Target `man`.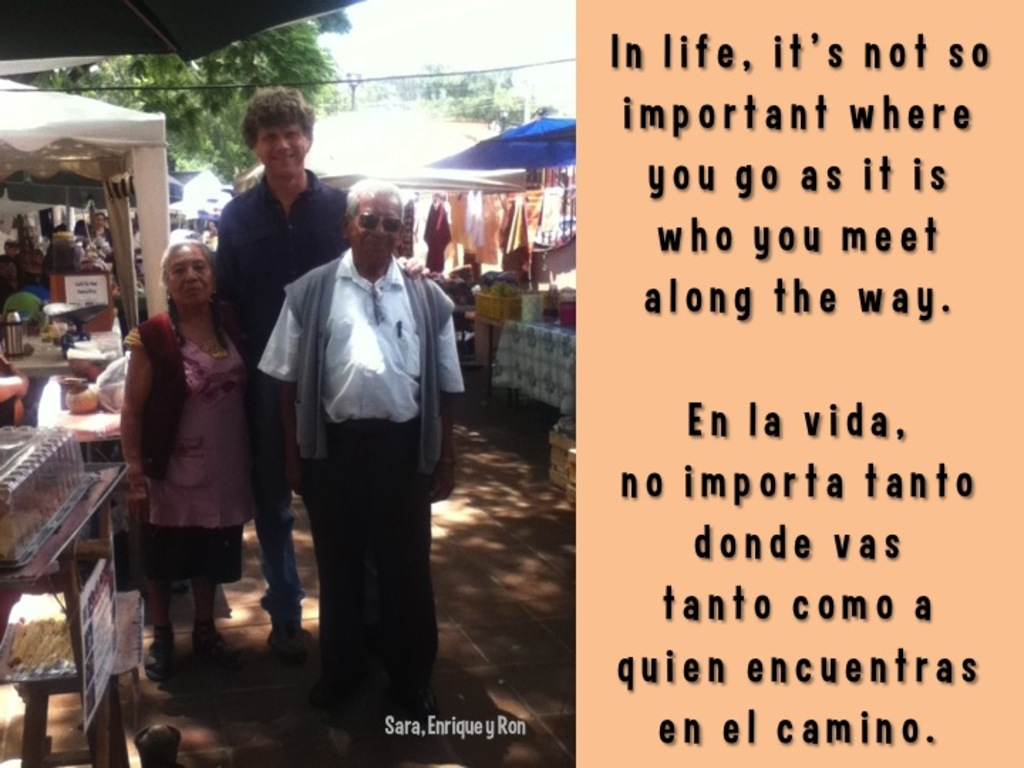
Target region: rect(256, 176, 462, 724).
